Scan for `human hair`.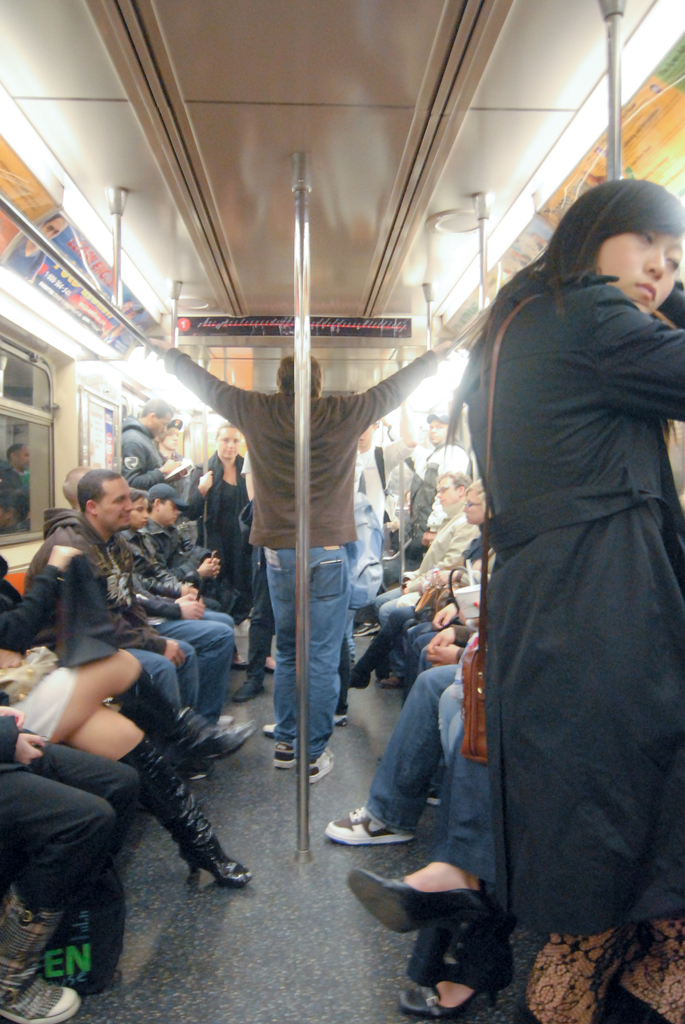
Scan result: (left=443, top=173, right=684, bottom=447).
